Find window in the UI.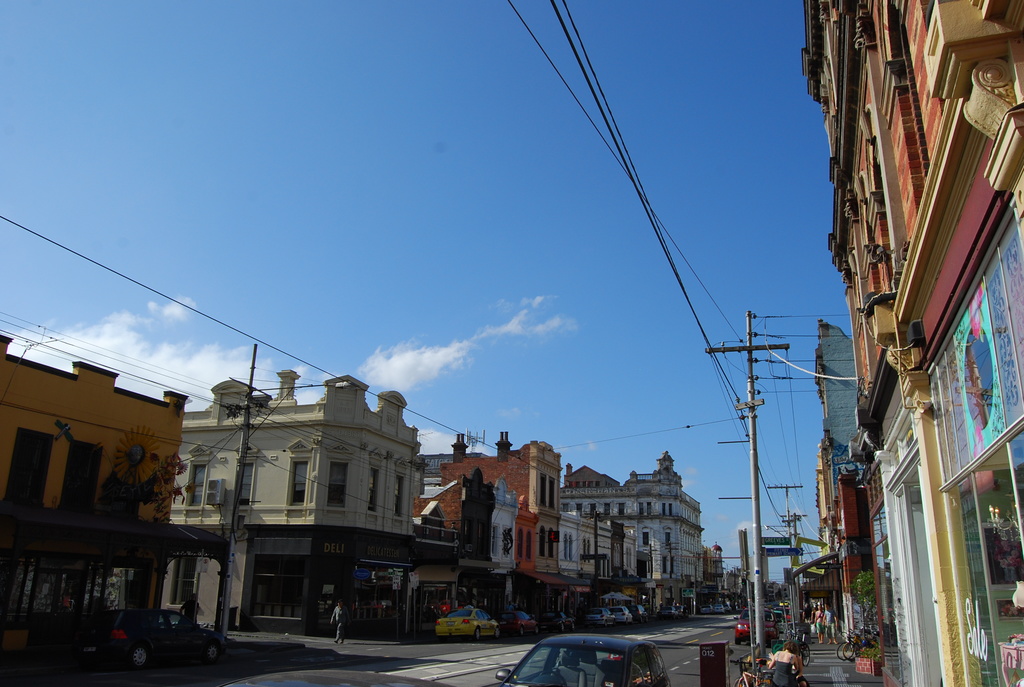
UI element at crop(541, 474, 545, 509).
